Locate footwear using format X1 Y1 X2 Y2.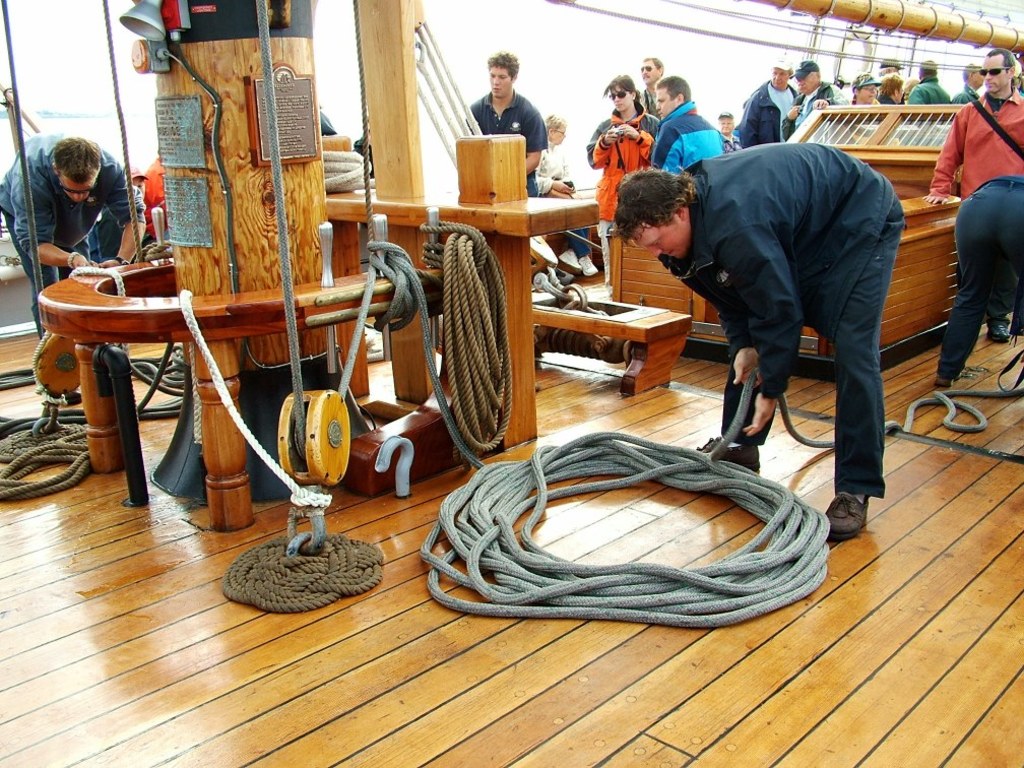
575 255 598 275.
